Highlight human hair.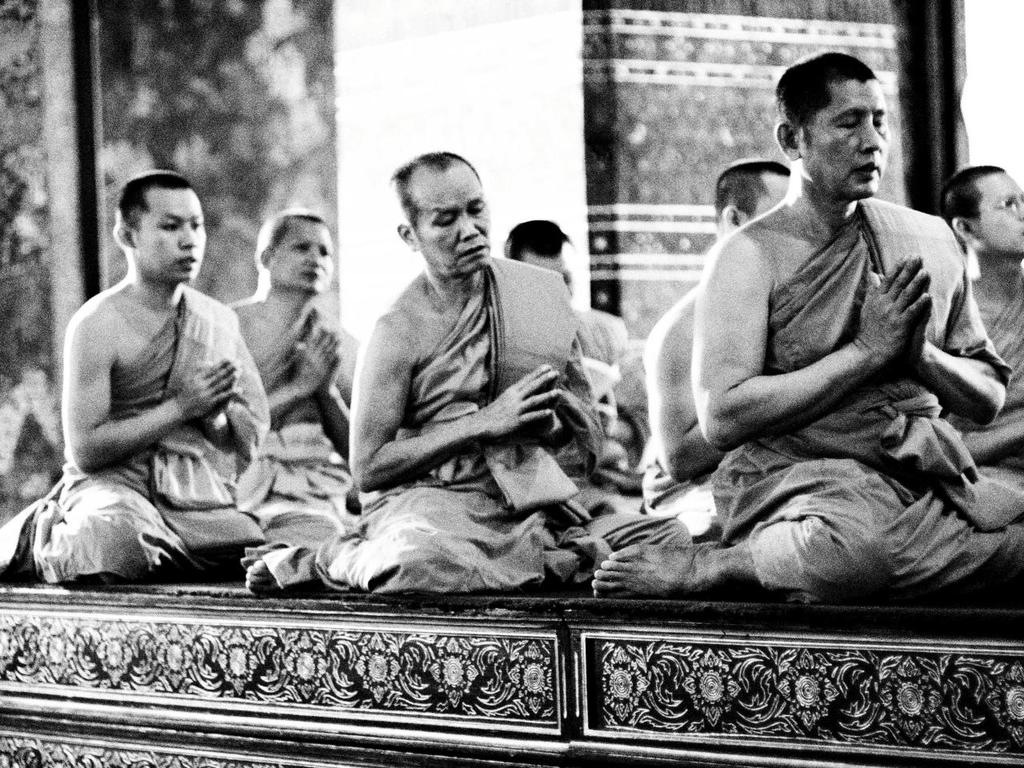
Highlighted region: 501, 218, 573, 259.
